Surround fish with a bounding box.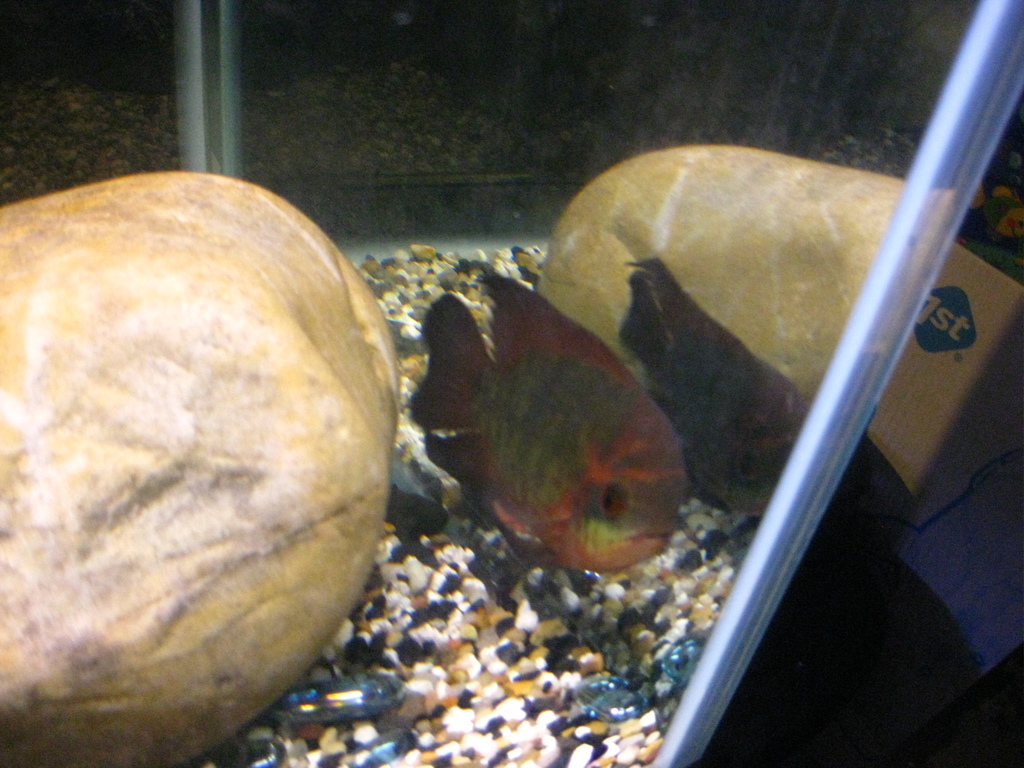
[x1=376, y1=272, x2=708, y2=602].
